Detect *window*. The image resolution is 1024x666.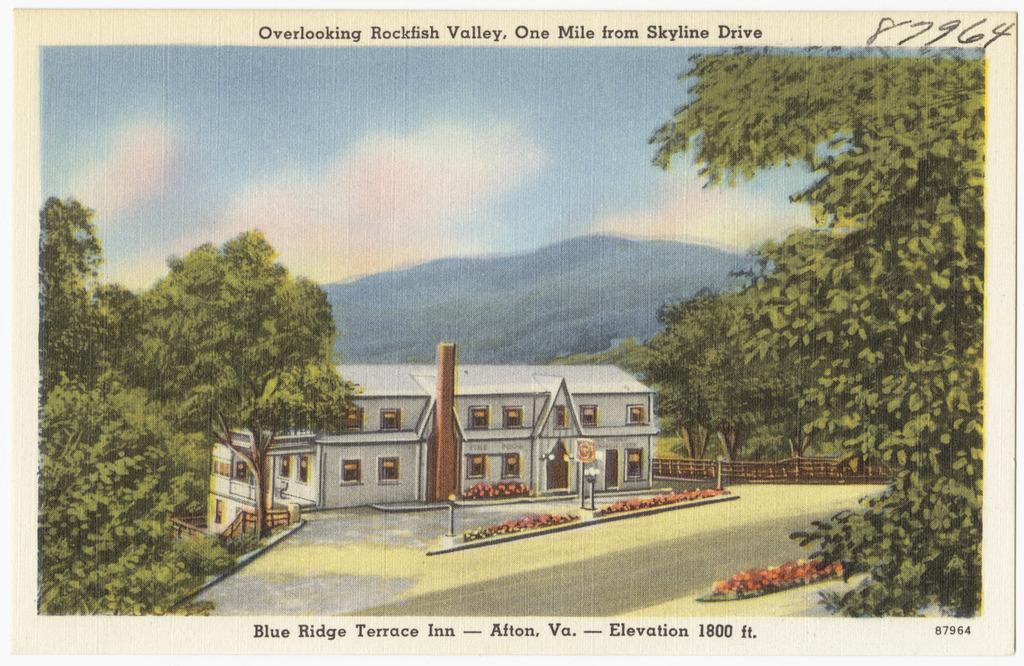
578:401:599:429.
